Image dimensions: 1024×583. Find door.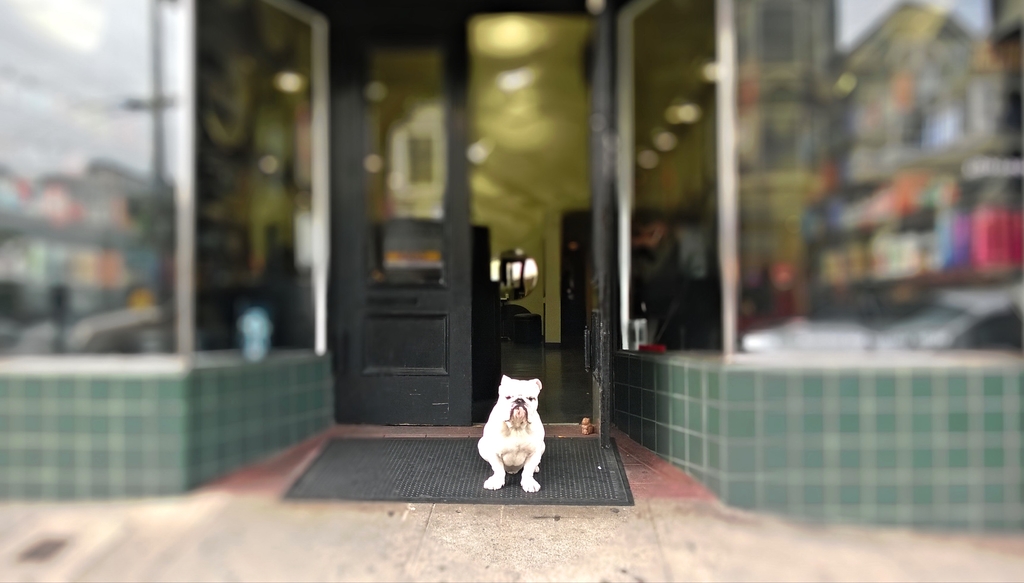
select_region(342, 14, 476, 425).
